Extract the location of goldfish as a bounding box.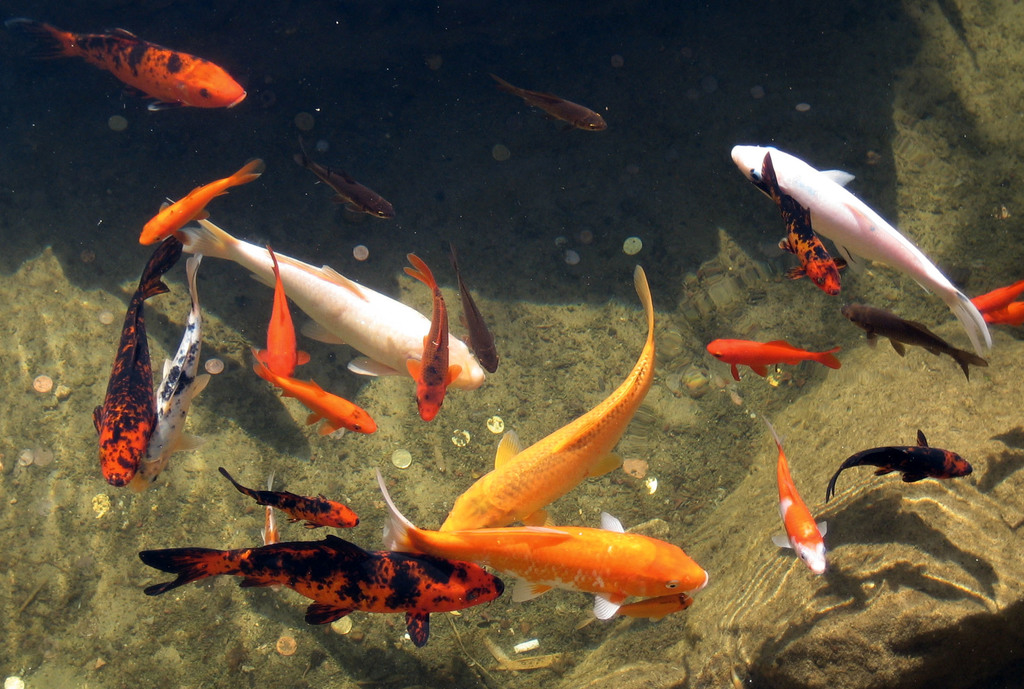
450,241,500,375.
